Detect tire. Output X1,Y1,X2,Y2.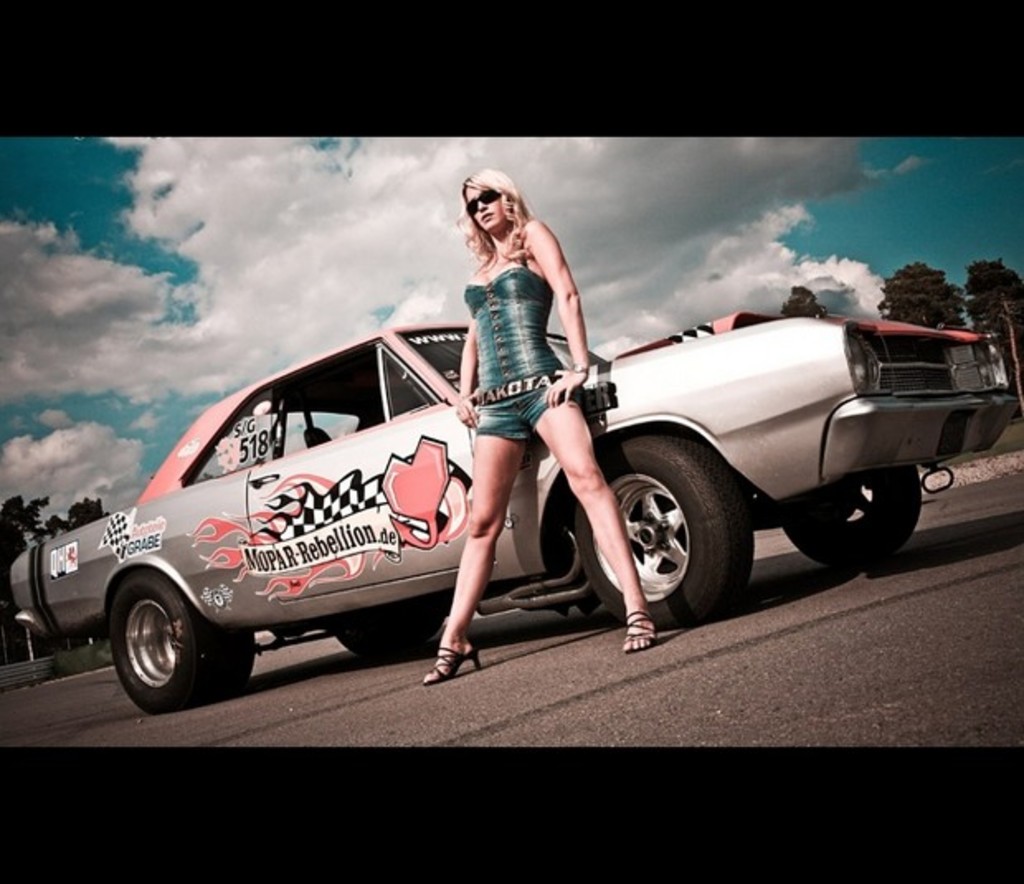
776,463,922,562.
